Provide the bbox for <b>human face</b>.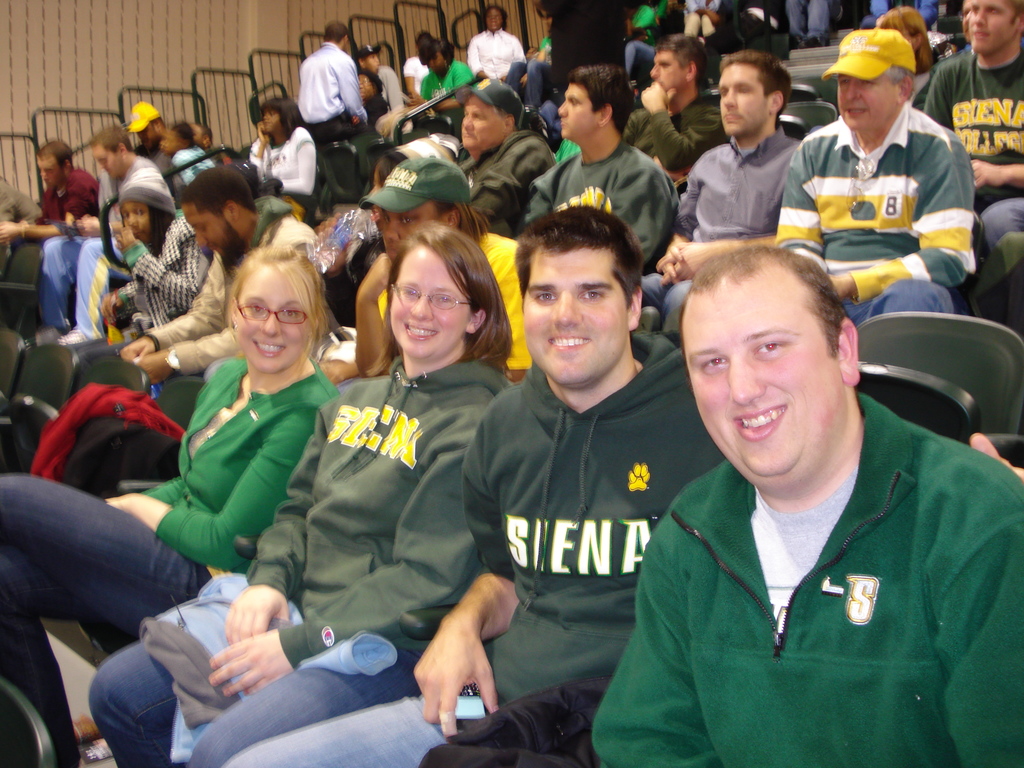
(left=390, top=244, right=465, bottom=360).
